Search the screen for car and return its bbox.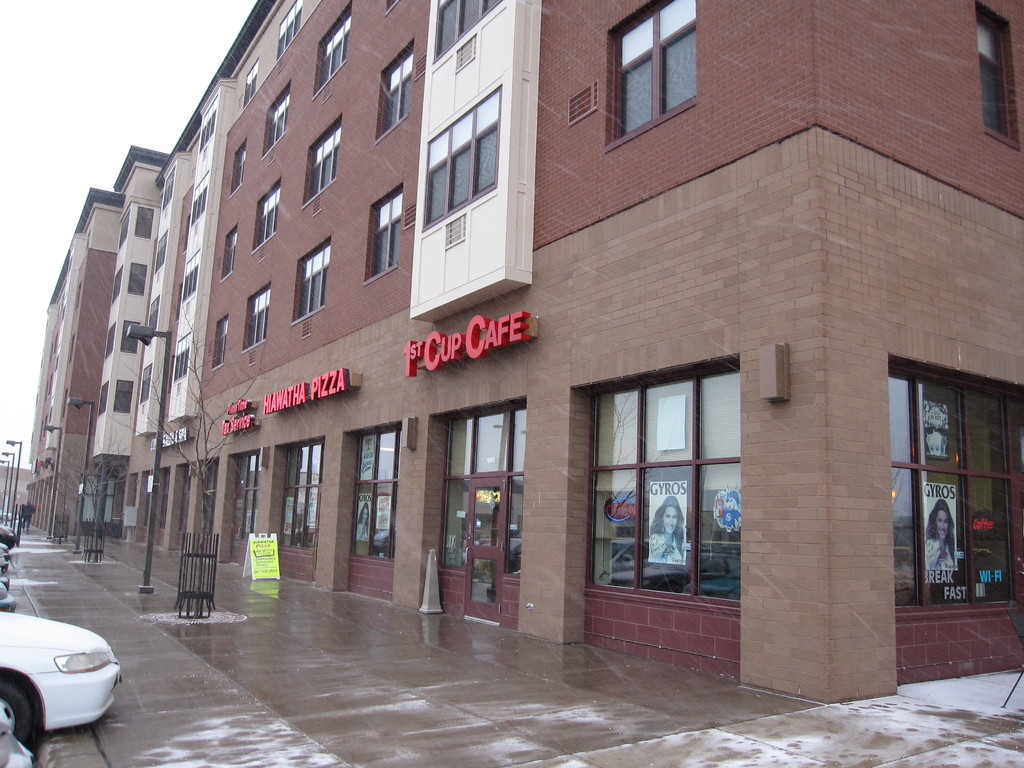
Found: [x1=0, y1=719, x2=30, y2=767].
